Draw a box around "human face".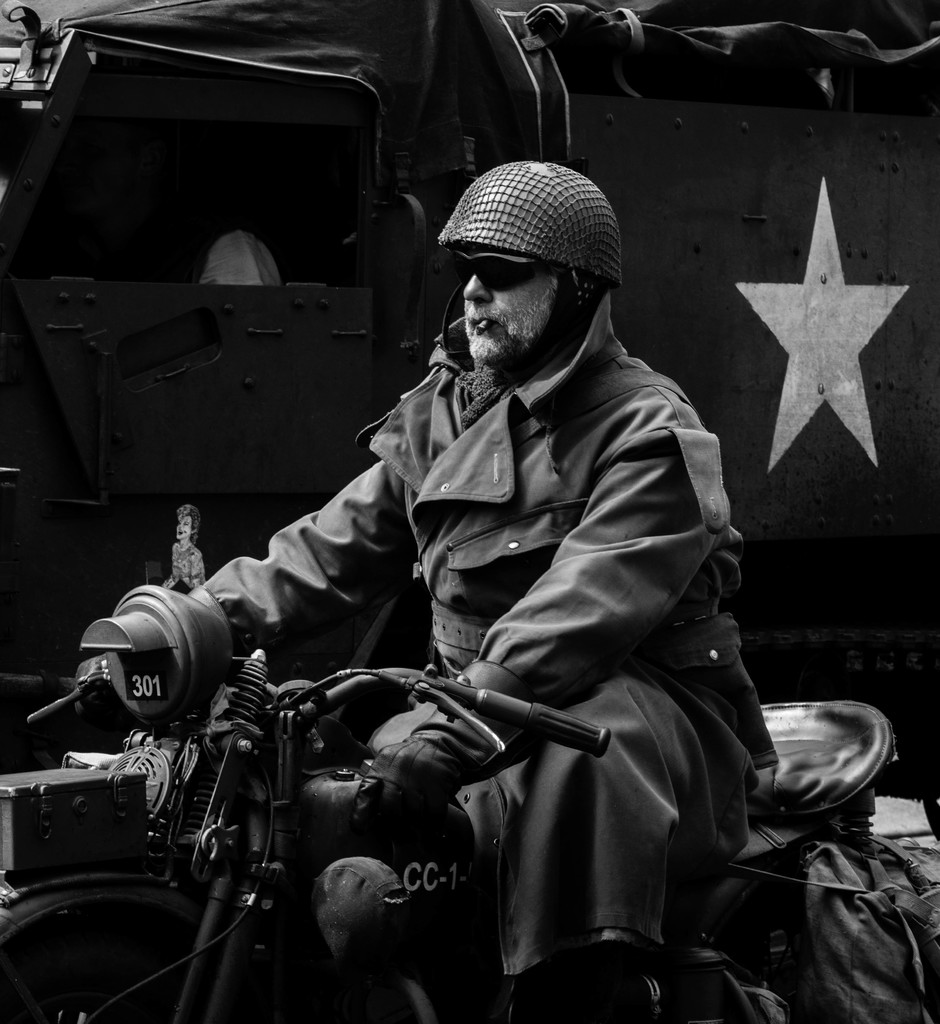
x1=459, y1=240, x2=557, y2=364.
